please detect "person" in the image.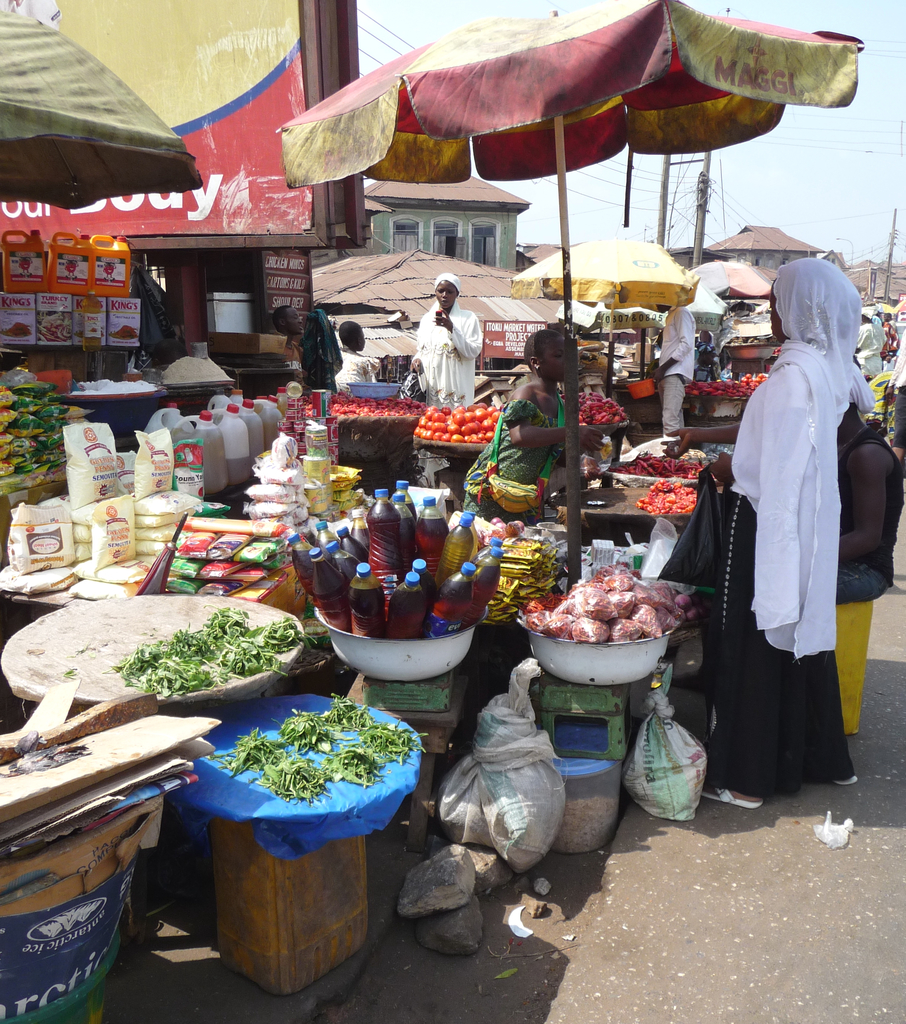
(x1=835, y1=362, x2=905, y2=605).
